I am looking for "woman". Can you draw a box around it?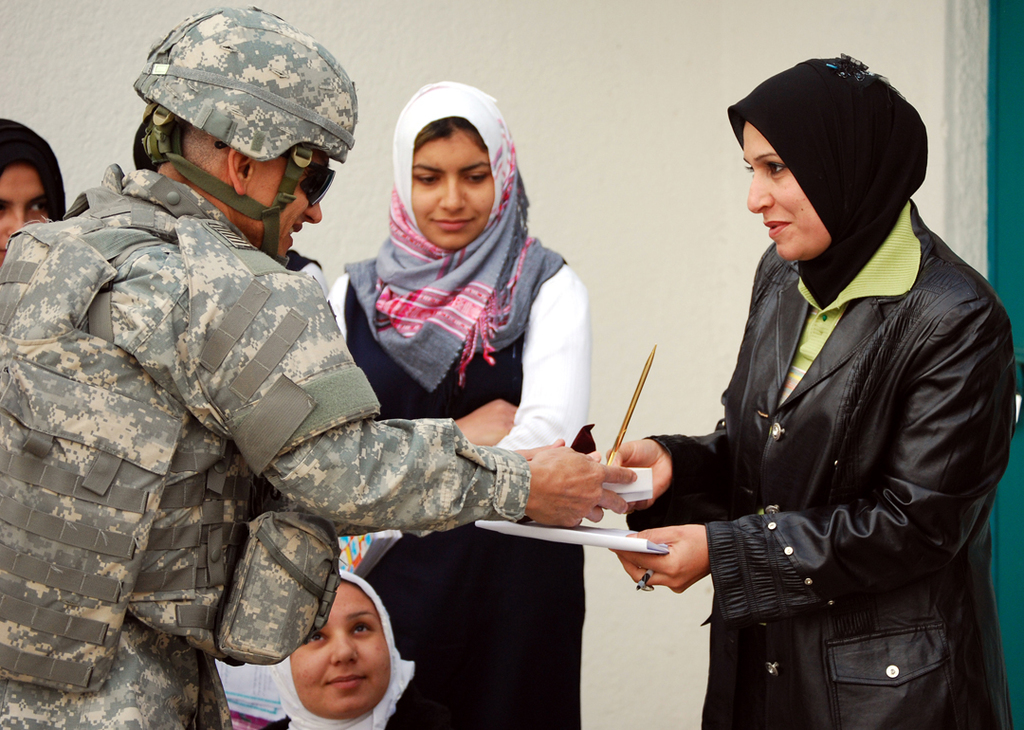
Sure, the bounding box is bbox=[0, 111, 66, 271].
